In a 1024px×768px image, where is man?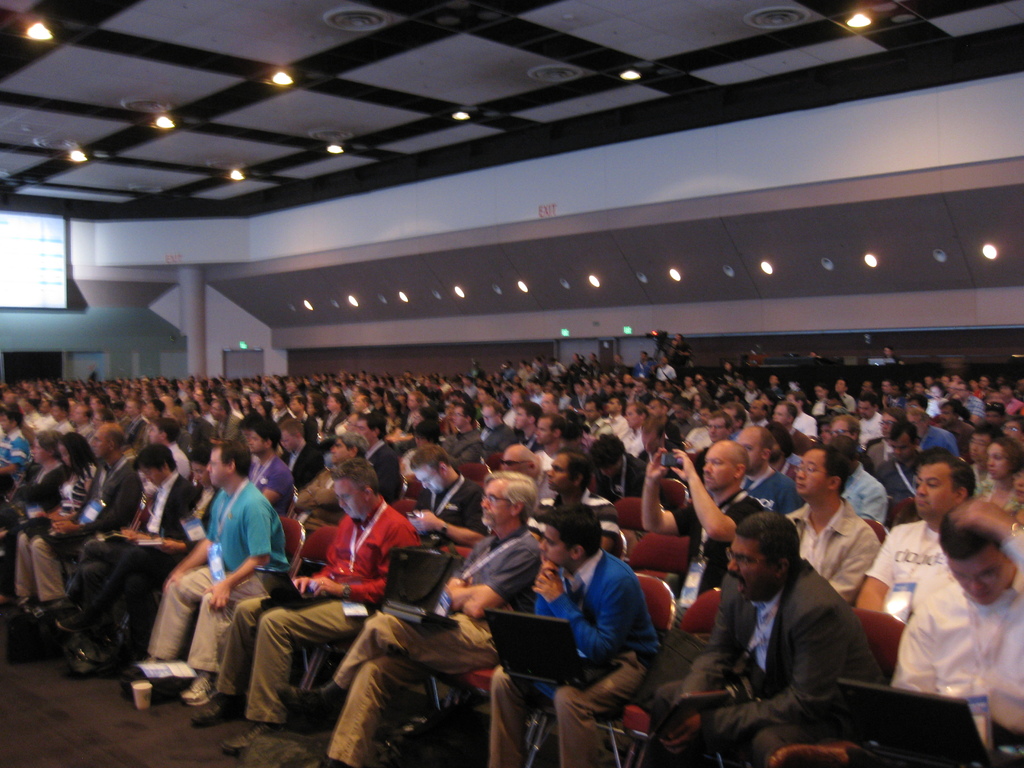
{"left": 857, "top": 454, "right": 975, "bottom": 627}.
